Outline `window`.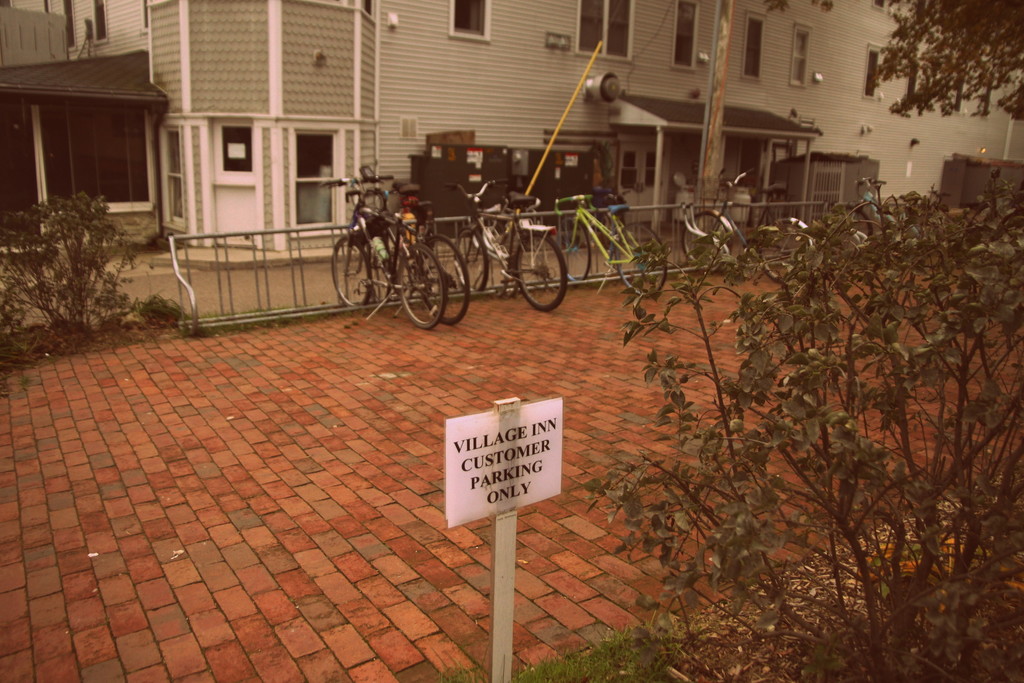
Outline: [740, 13, 767, 84].
